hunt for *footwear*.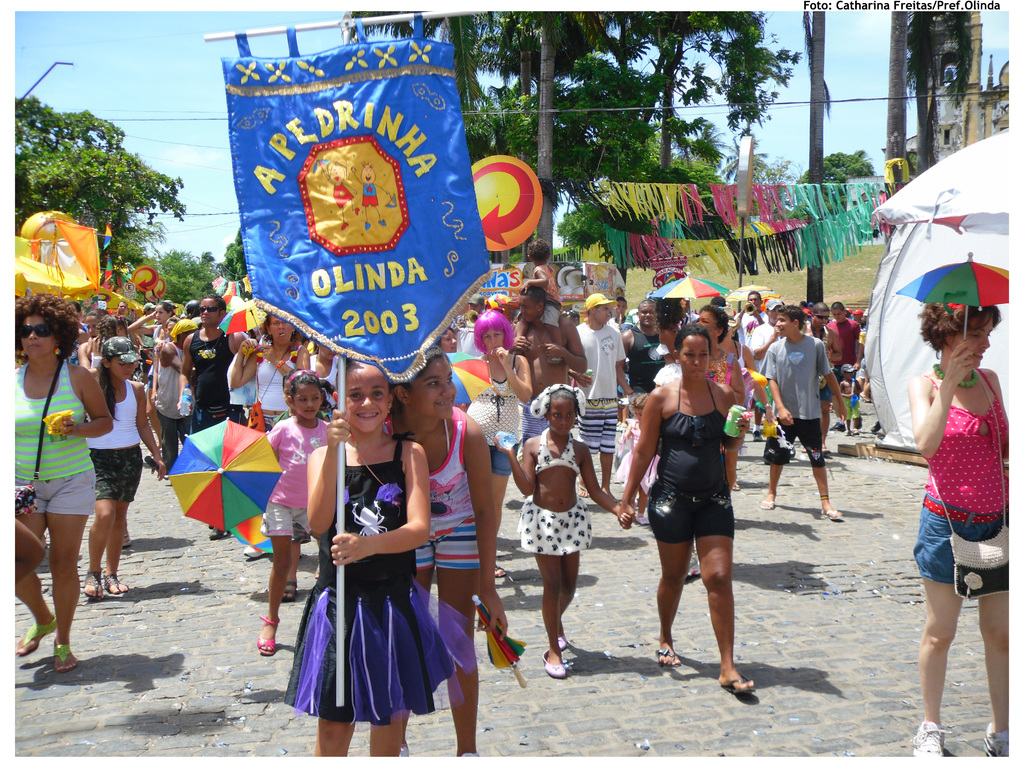
Hunted down at <bbox>281, 579, 298, 602</bbox>.
